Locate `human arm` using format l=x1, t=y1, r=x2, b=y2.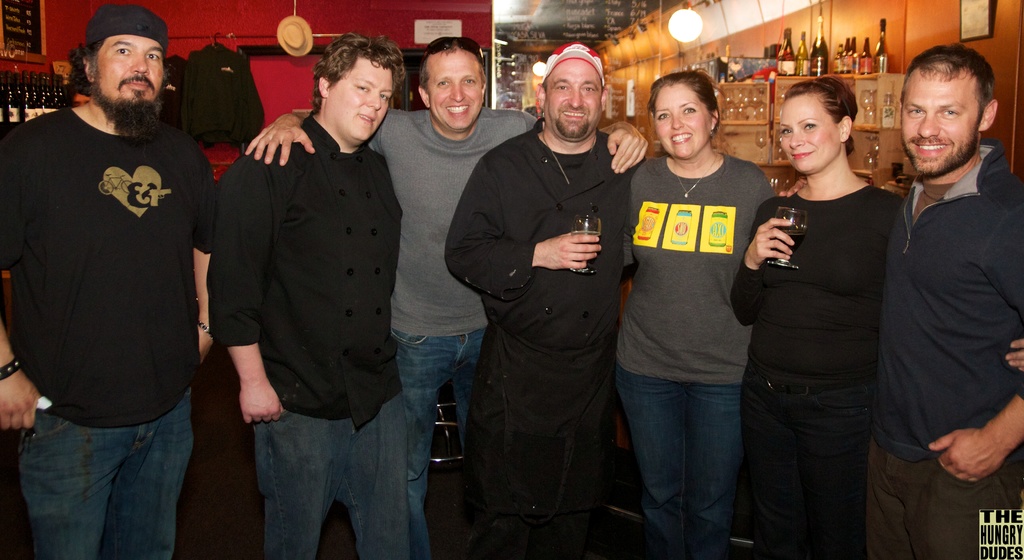
l=438, t=131, r=611, b=299.
